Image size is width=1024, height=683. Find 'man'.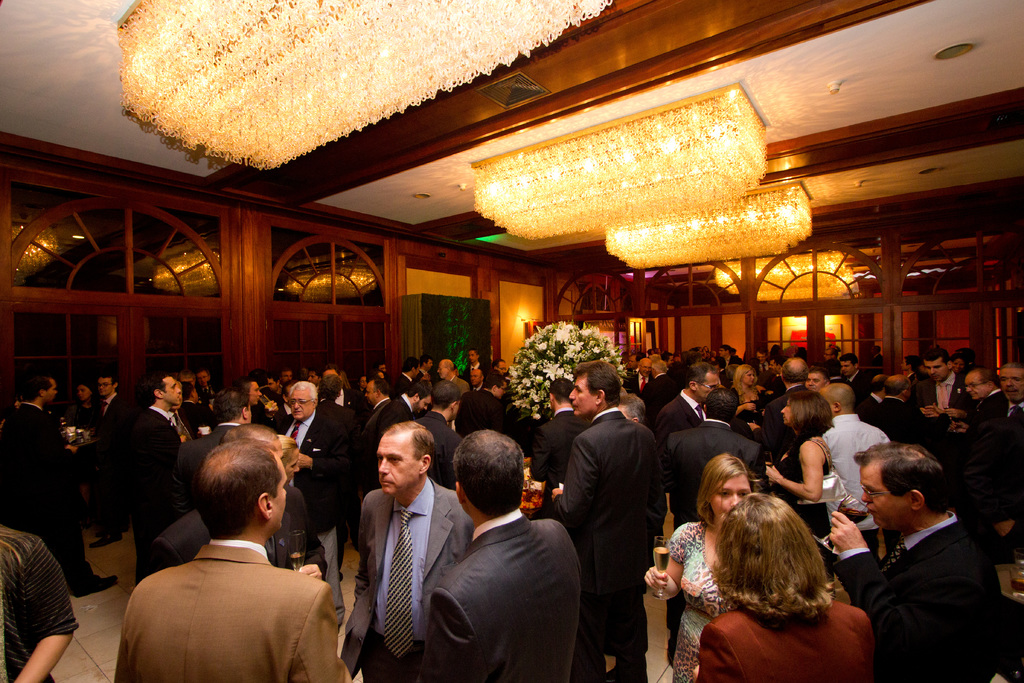
BBox(848, 372, 886, 424).
